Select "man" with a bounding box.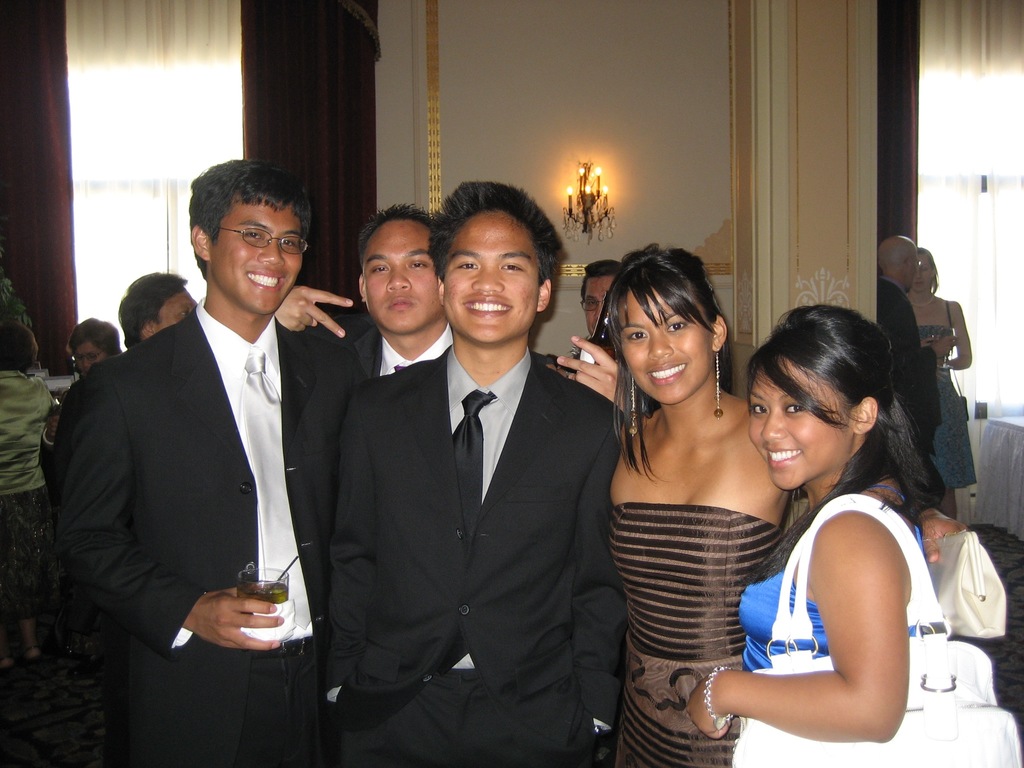
Rect(52, 156, 356, 733).
